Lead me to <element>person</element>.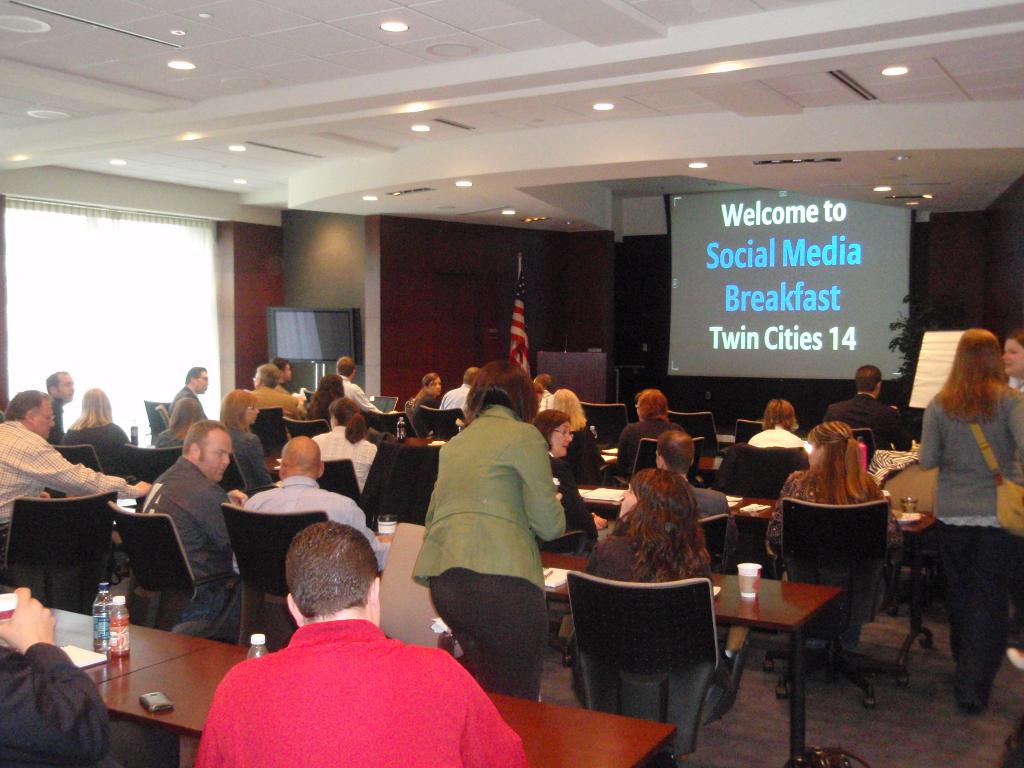
Lead to 267:355:296:394.
